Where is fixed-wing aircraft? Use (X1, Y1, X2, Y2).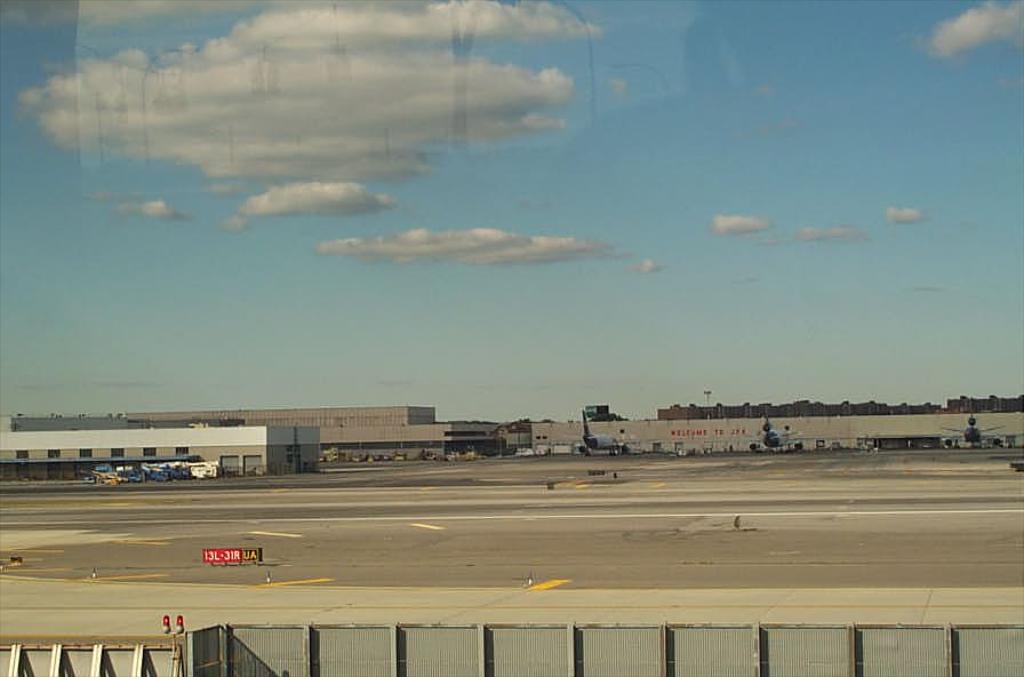
(737, 415, 813, 457).
